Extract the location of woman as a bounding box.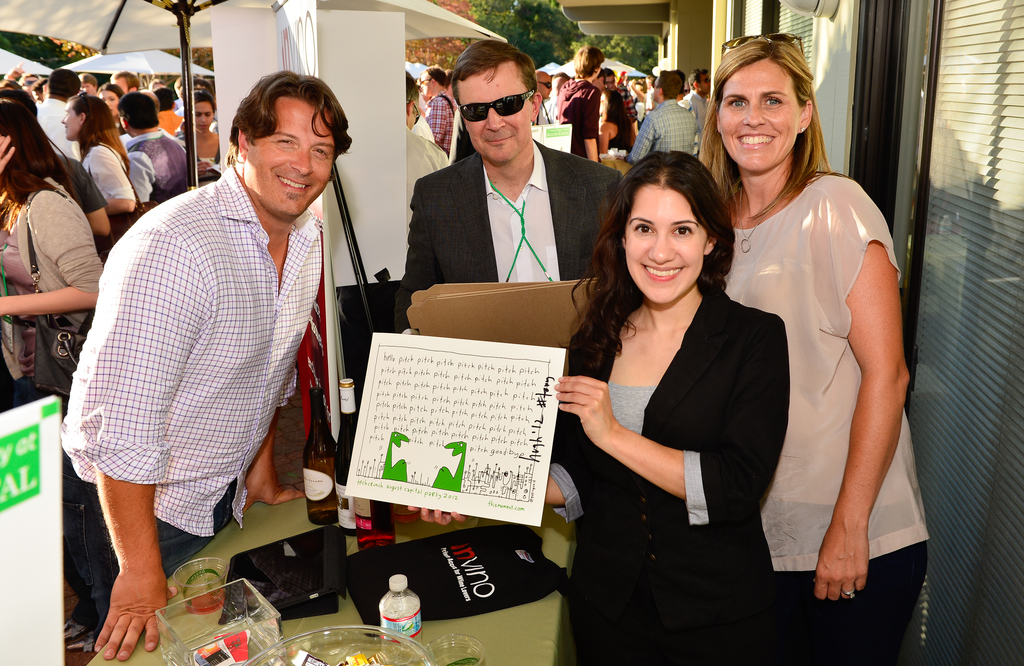
x1=565, y1=121, x2=792, y2=665.
